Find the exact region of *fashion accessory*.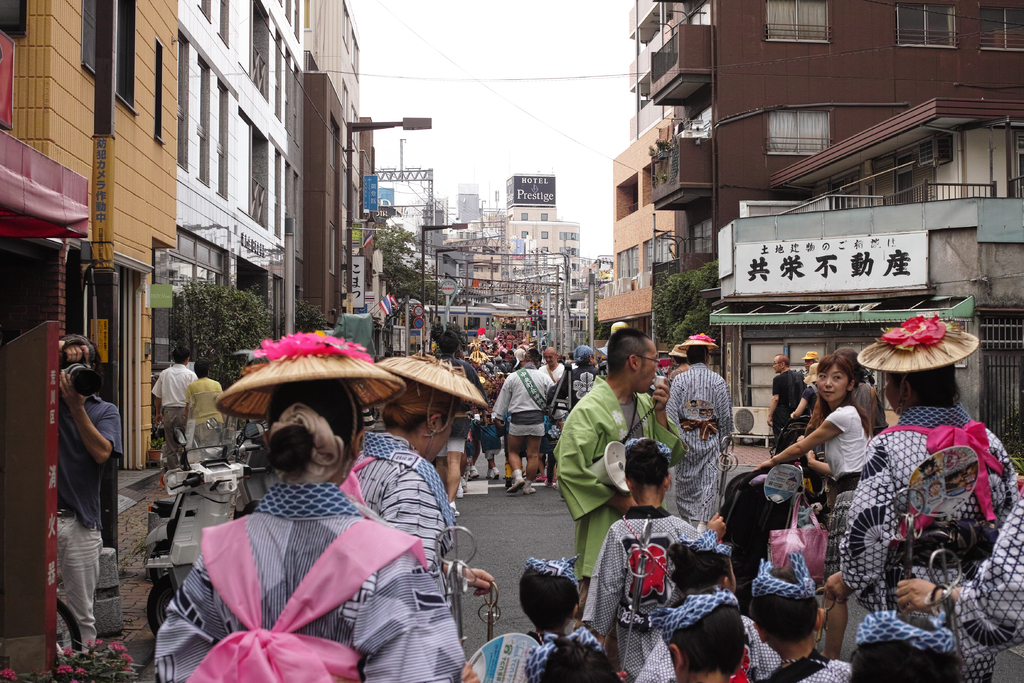
Exact region: {"left": 644, "top": 582, "right": 739, "bottom": 642}.
